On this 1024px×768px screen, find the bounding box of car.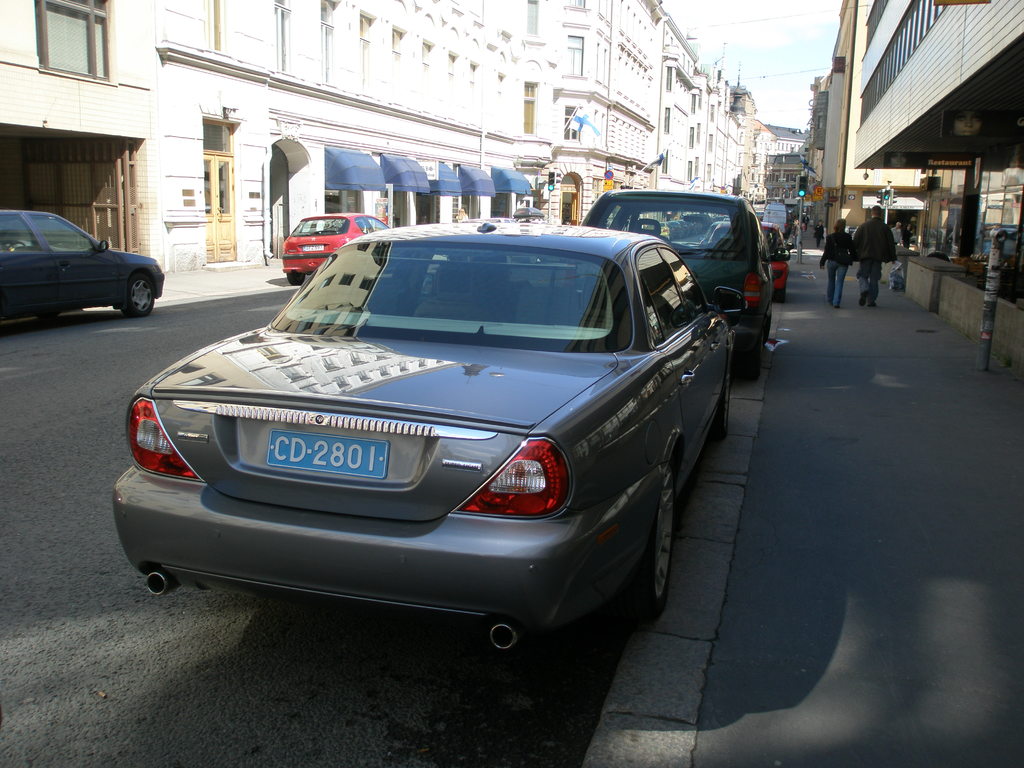
Bounding box: <region>278, 210, 388, 285</region>.
